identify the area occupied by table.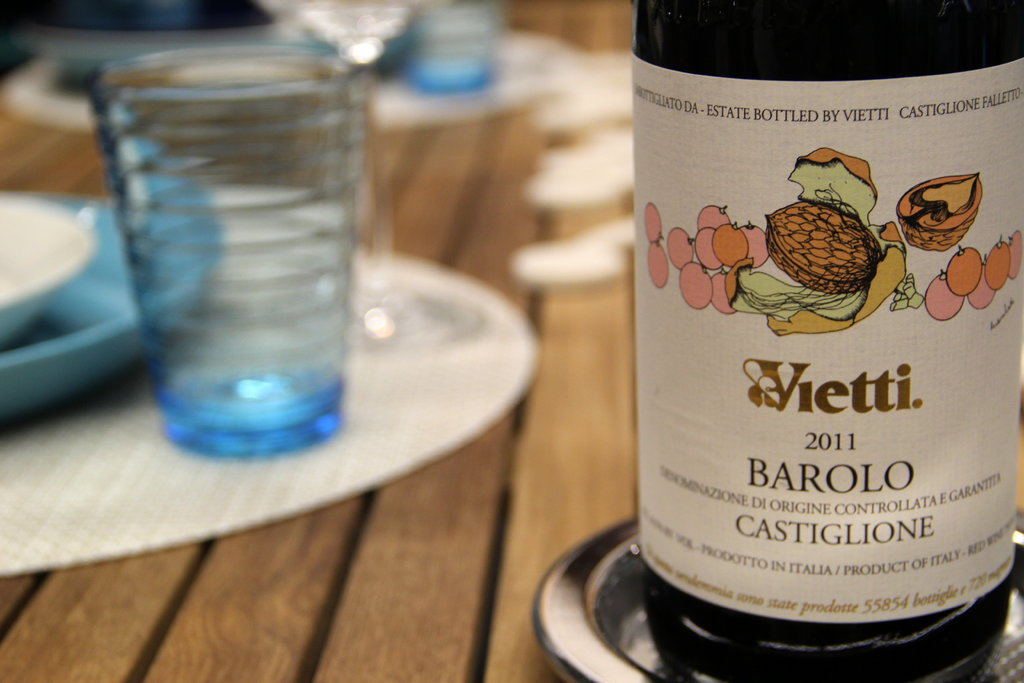
Area: (0,13,635,675).
